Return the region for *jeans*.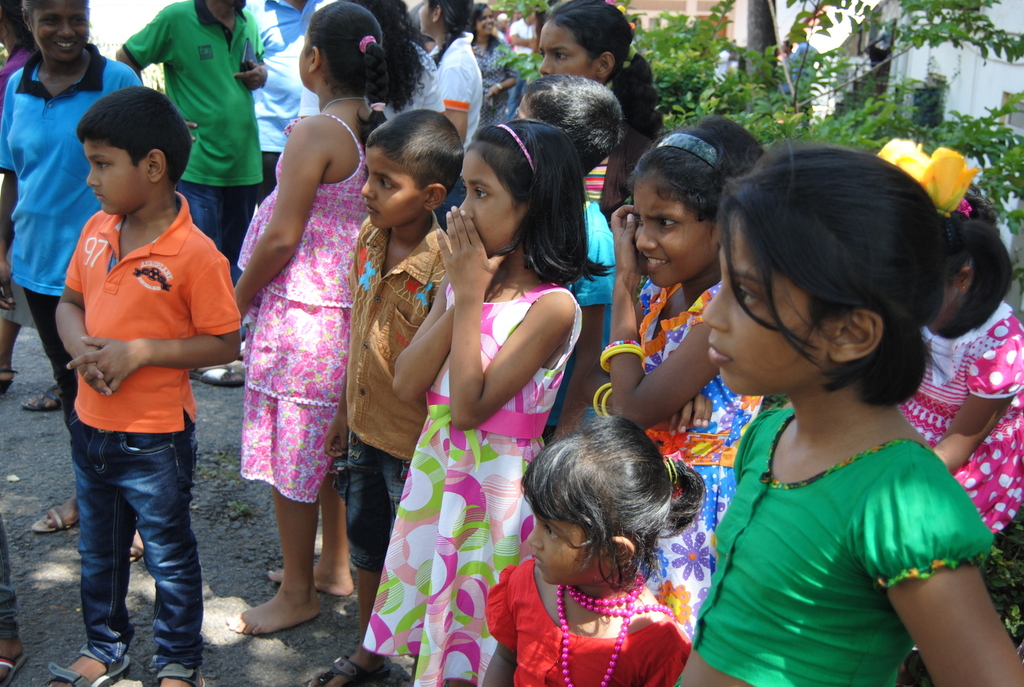
<bbox>441, 172, 468, 226</bbox>.
